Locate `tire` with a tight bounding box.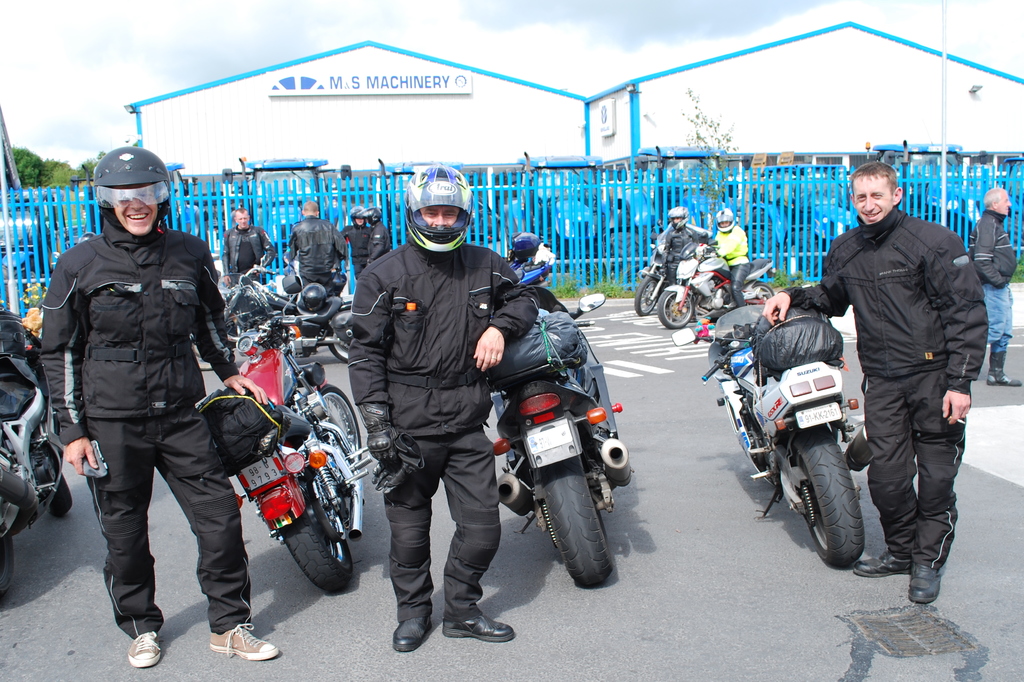
{"left": 280, "top": 471, "right": 351, "bottom": 587}.
